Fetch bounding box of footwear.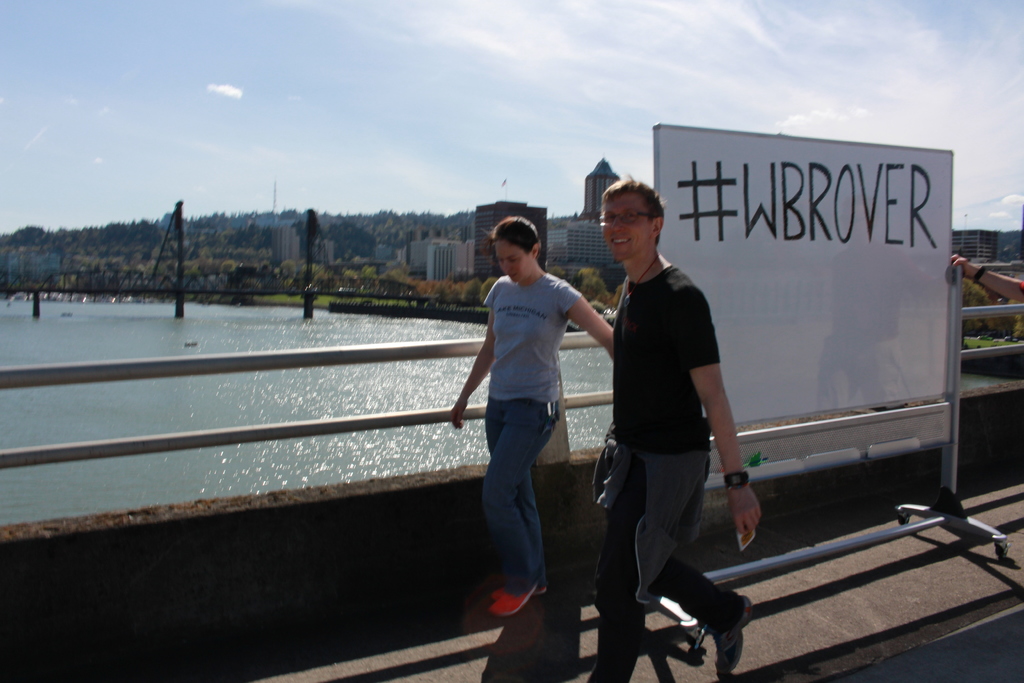
Bbox: {"left": 488, "top": 573, "right": 564, "bottom": 604}.
